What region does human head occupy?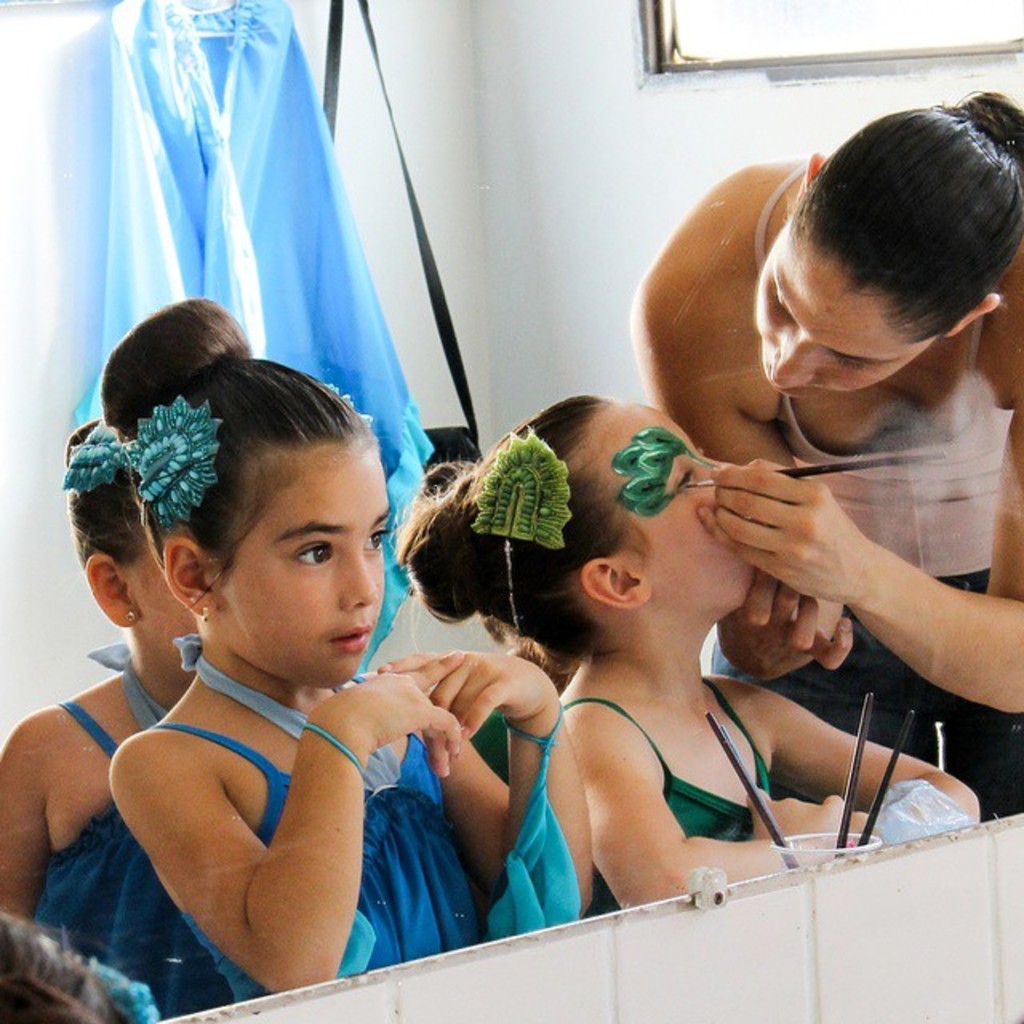
detection(698, 122, 1006, 440).
